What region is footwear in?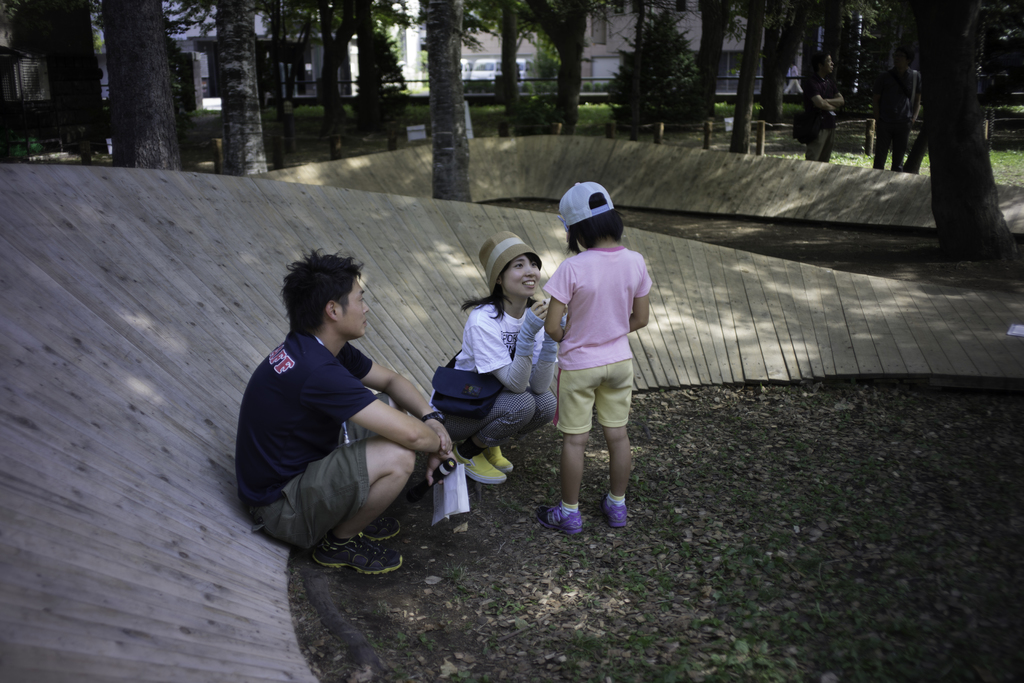
{"x1": 313, "y1": 534, "x2": 409, "y2": 579}.
